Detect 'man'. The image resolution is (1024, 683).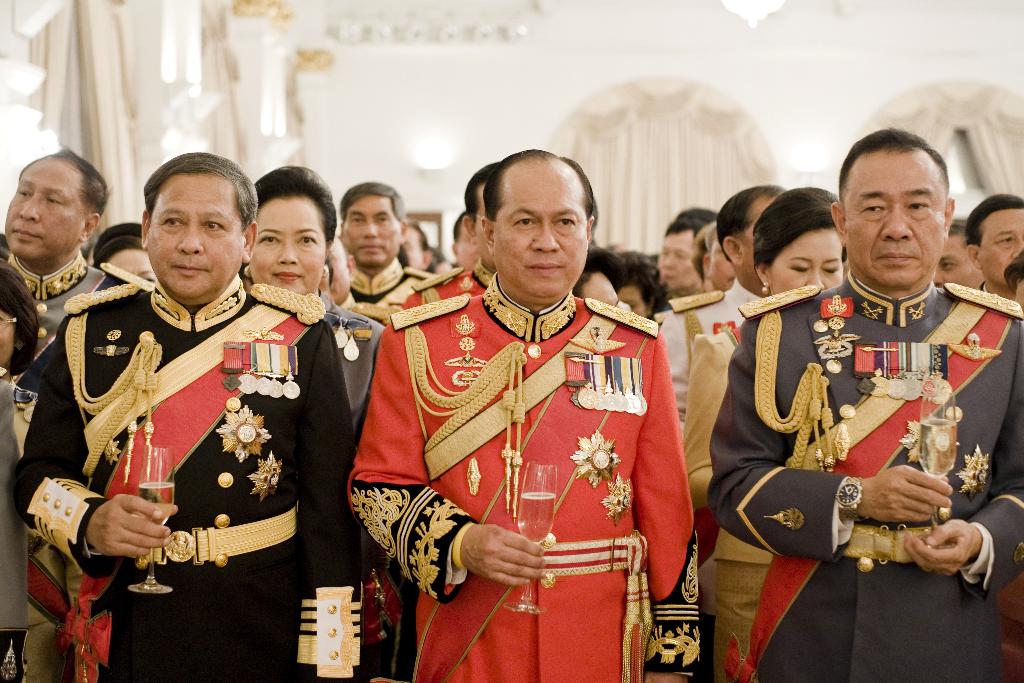
bbox=[646, 217, 706, 298].
